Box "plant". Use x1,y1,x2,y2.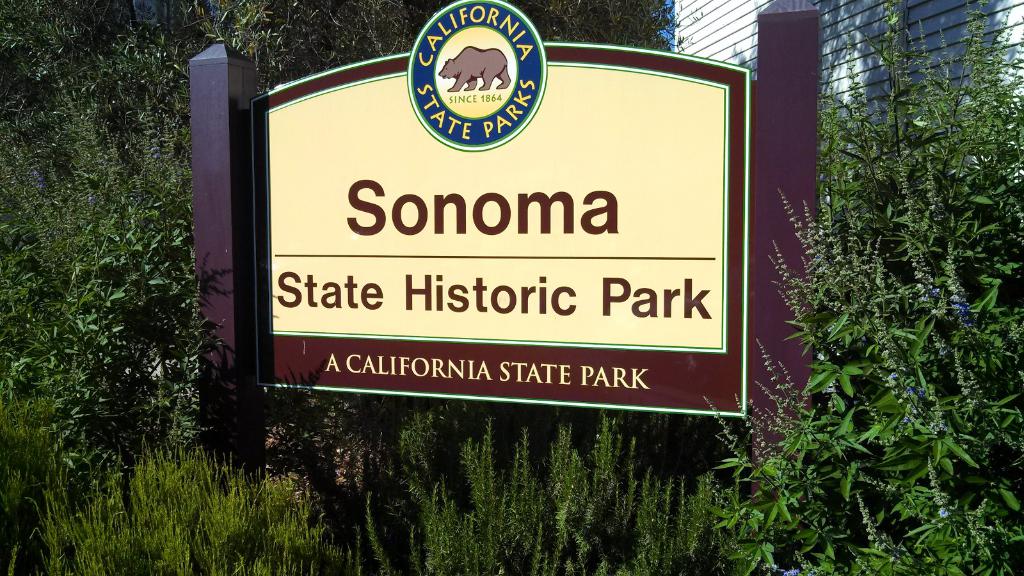
364,484,400,575.
